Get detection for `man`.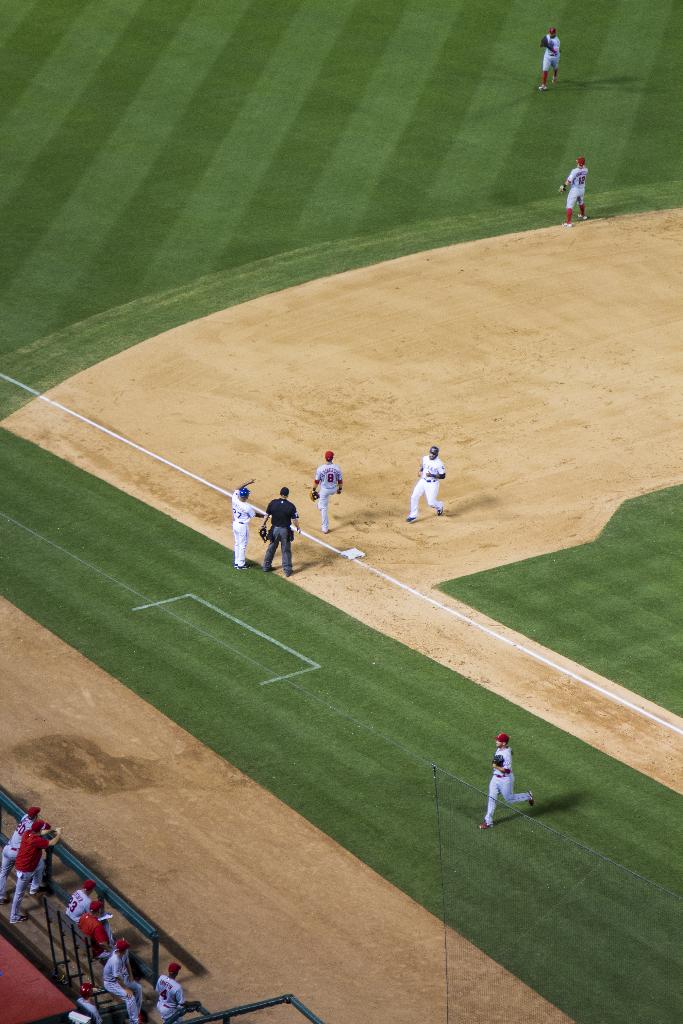
Detection: bbox(555, 155, 588, 227).
